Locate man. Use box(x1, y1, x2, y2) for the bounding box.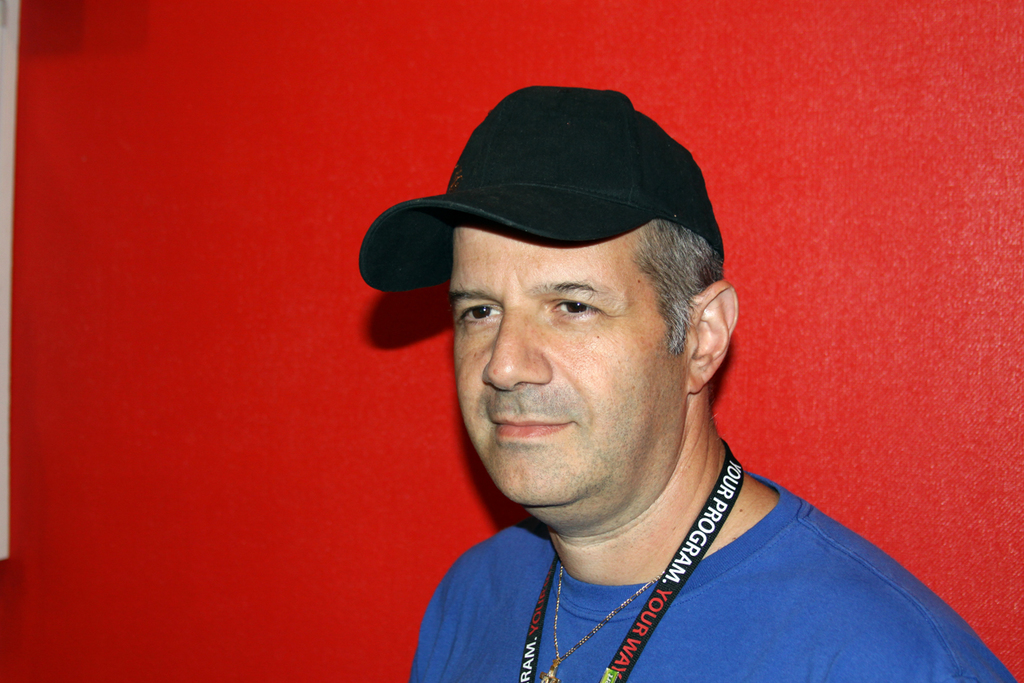
box(321, 82, 957, 679).
